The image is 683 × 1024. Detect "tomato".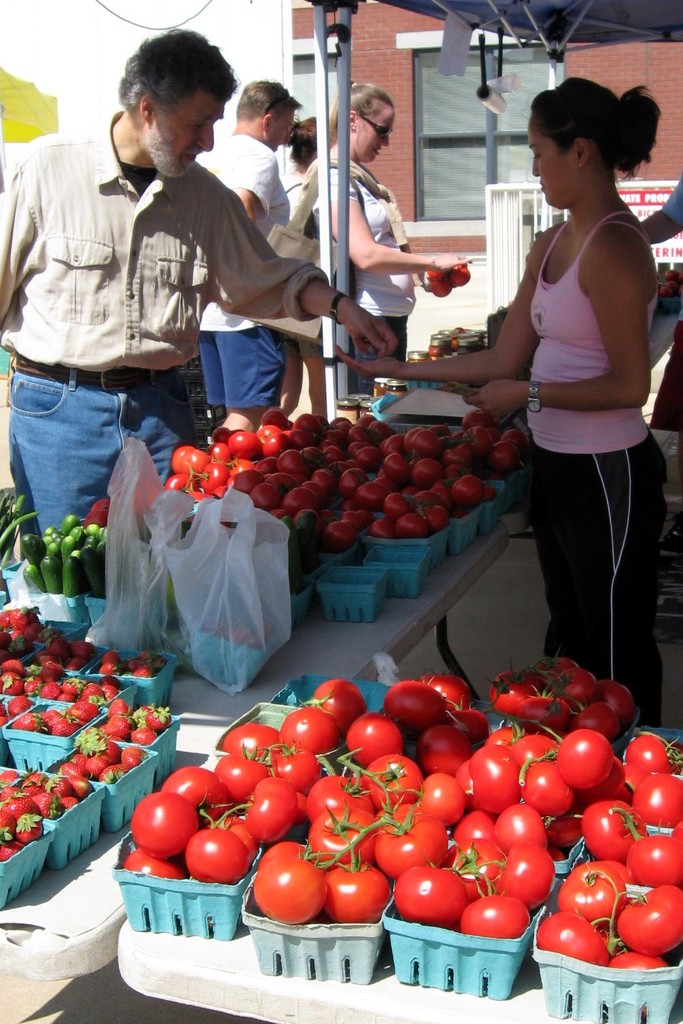
Detection: (left=183, top=822, right=250, bottom=879).
